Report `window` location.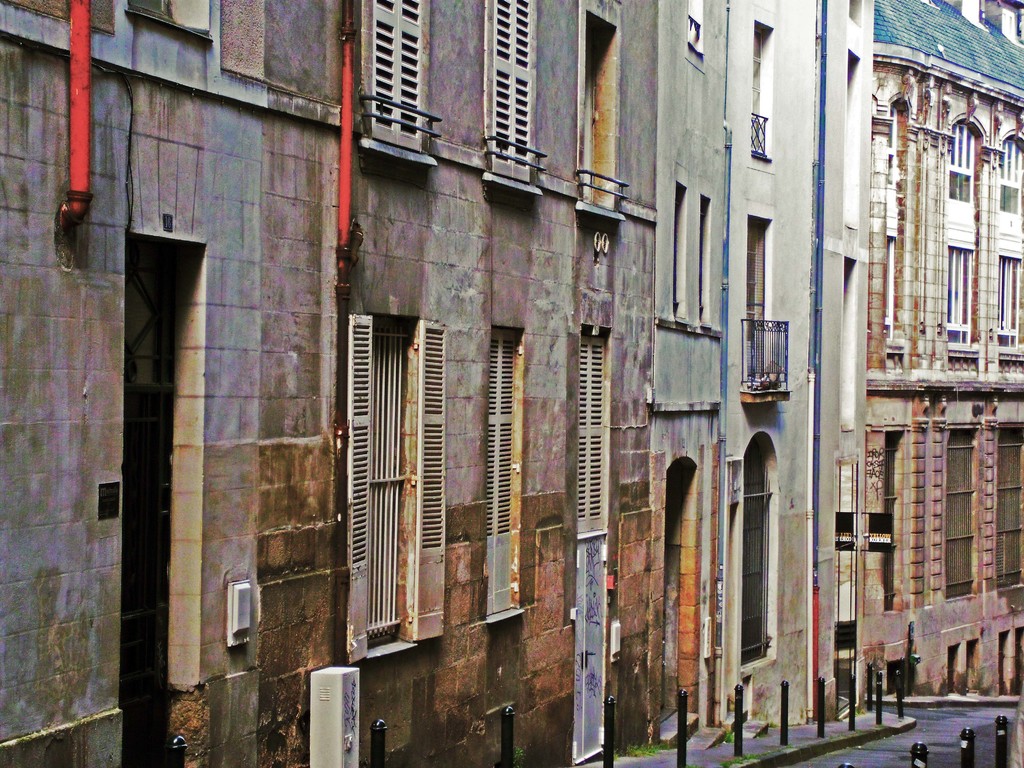
Report: <region>348, 307, 426, 640</region>.
